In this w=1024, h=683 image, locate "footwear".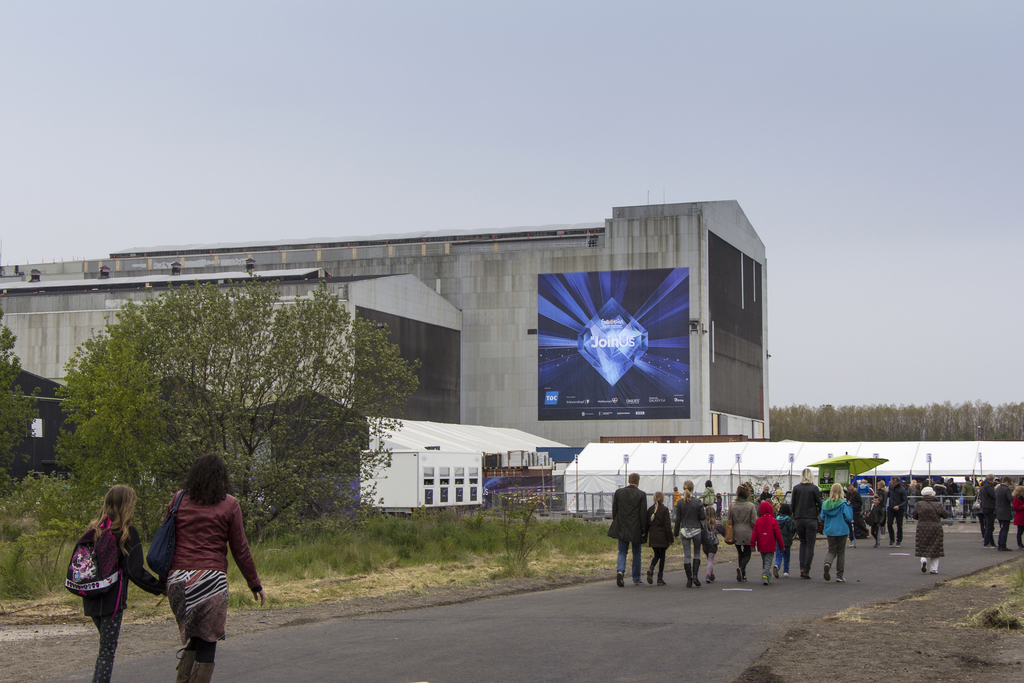
Bounding box: 694:558:700:587.
